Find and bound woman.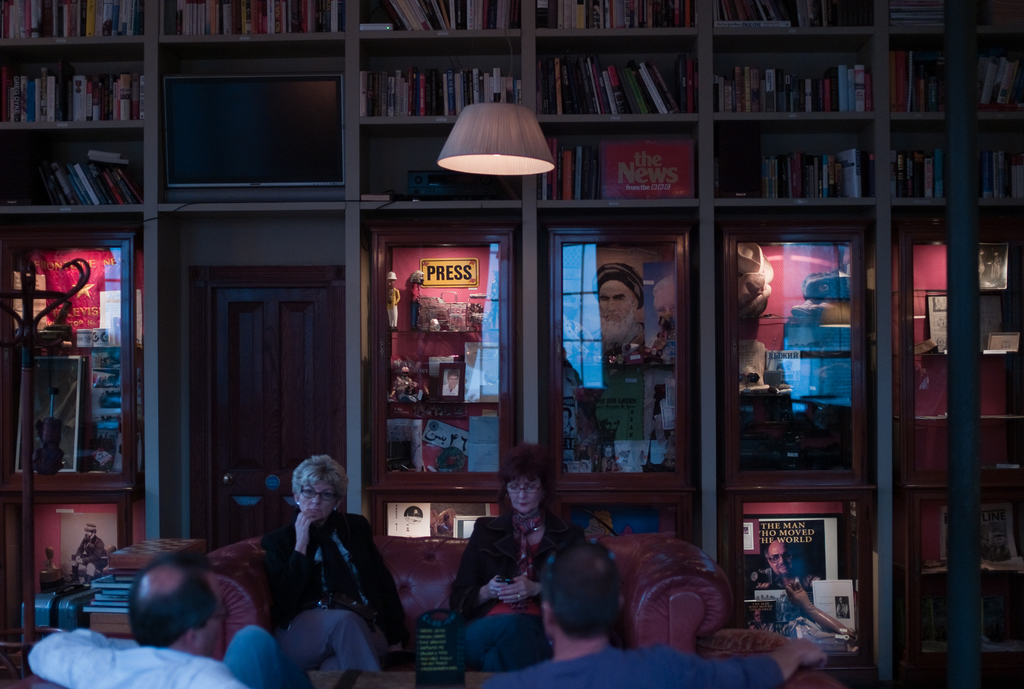
Bound: bbox=[245, 442, 385, 681].
